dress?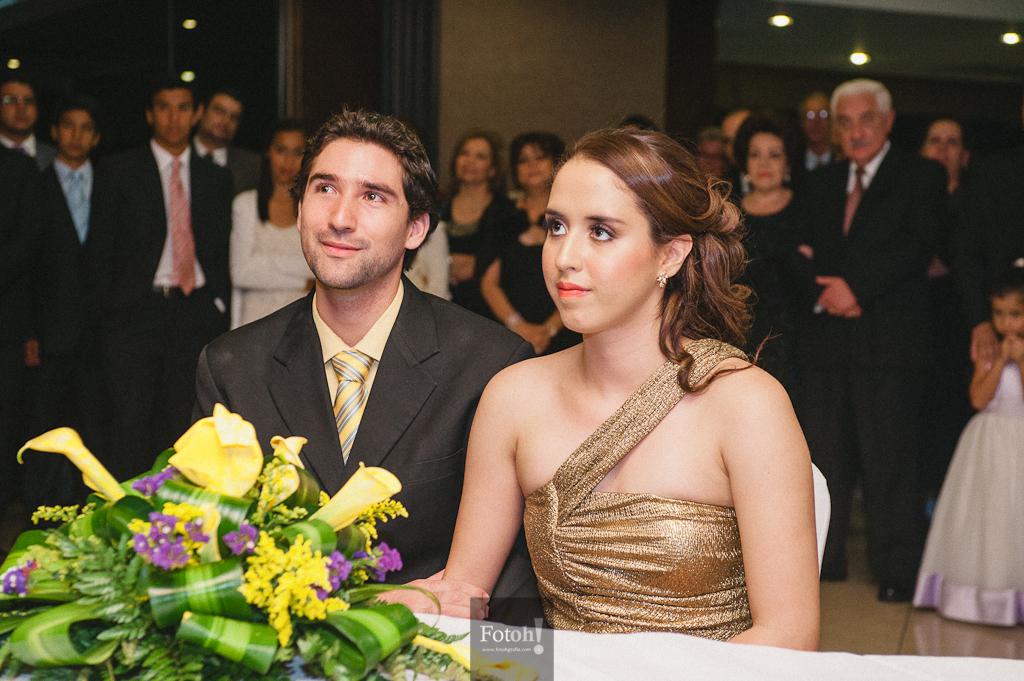
{"x1": 912, "y1": 356, "x2": 1023, "y2": 628}
